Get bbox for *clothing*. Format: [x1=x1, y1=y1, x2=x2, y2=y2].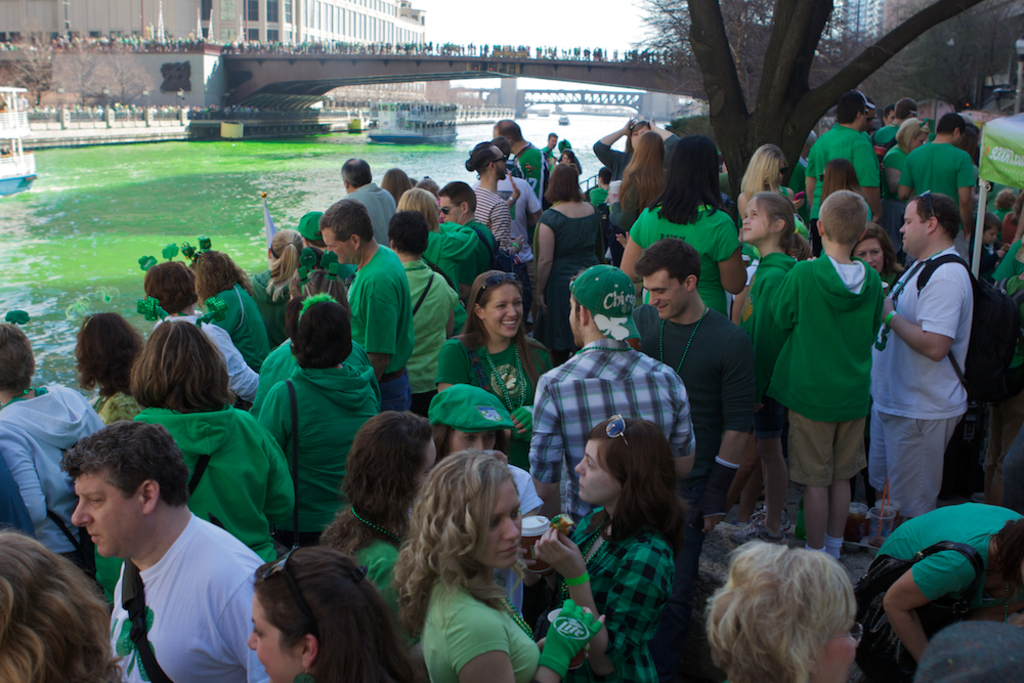
[x1=198, y1=275, x2=270, y2=373].
